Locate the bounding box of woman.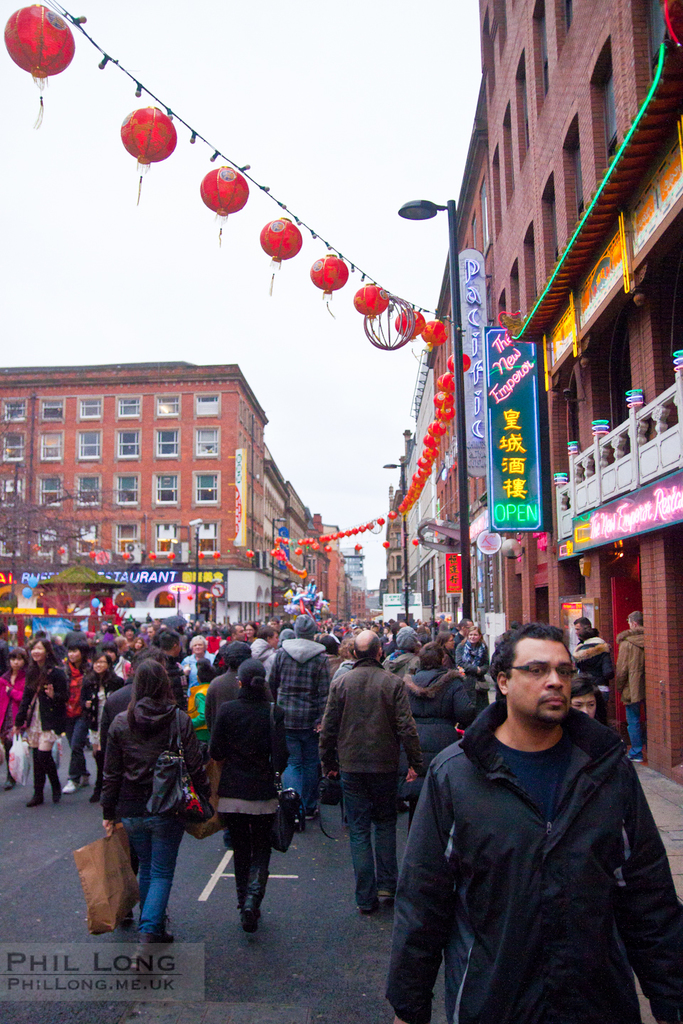
Bounding box: [95,656,211,975].
